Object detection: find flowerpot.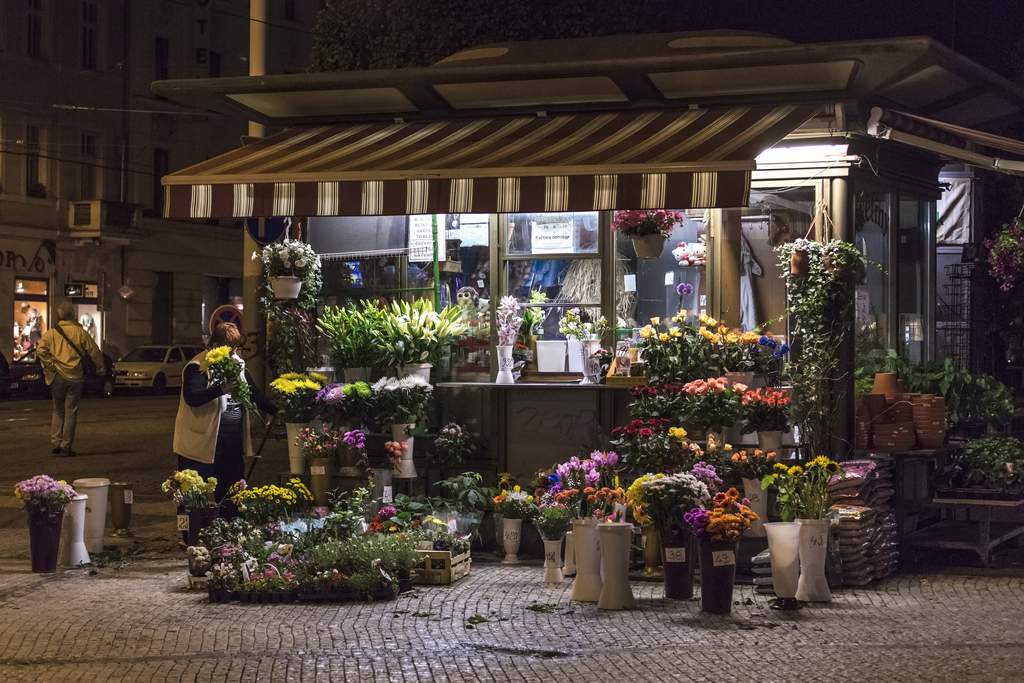
bbox=[802, 520, 831, 601].
